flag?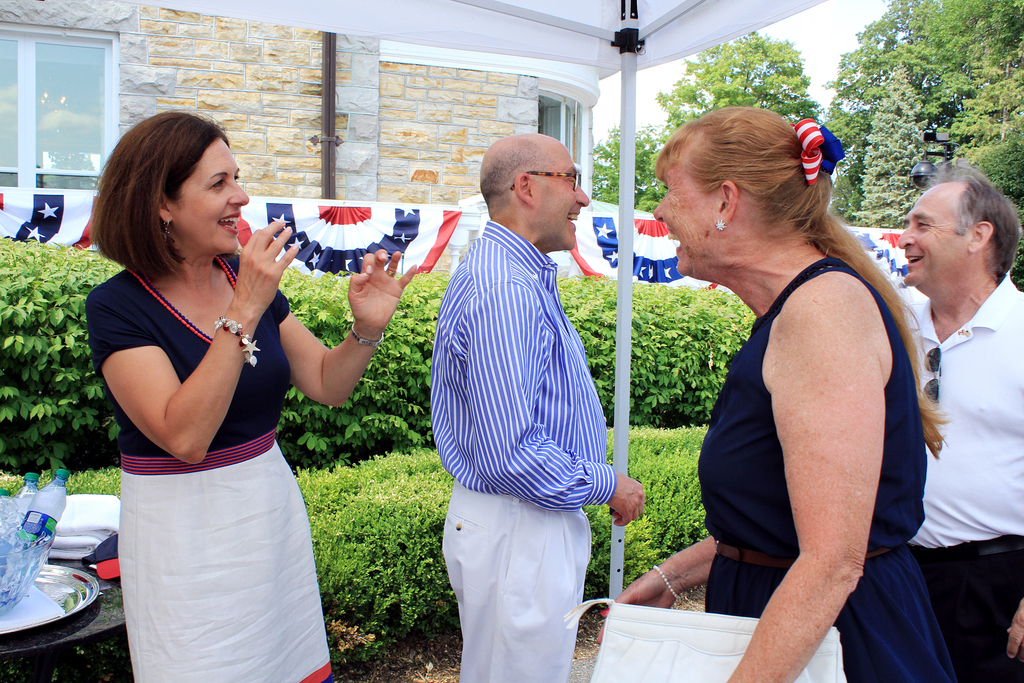
region(858, 235, 912, 286)
